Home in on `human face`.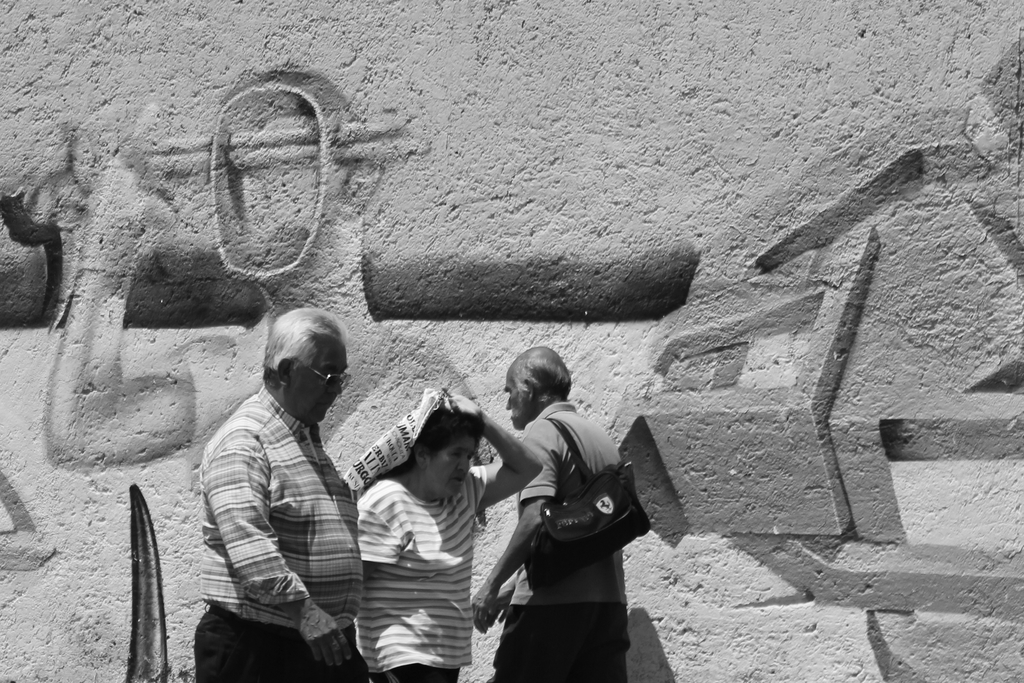
Homed in at region(297, 342, 343, 429).
